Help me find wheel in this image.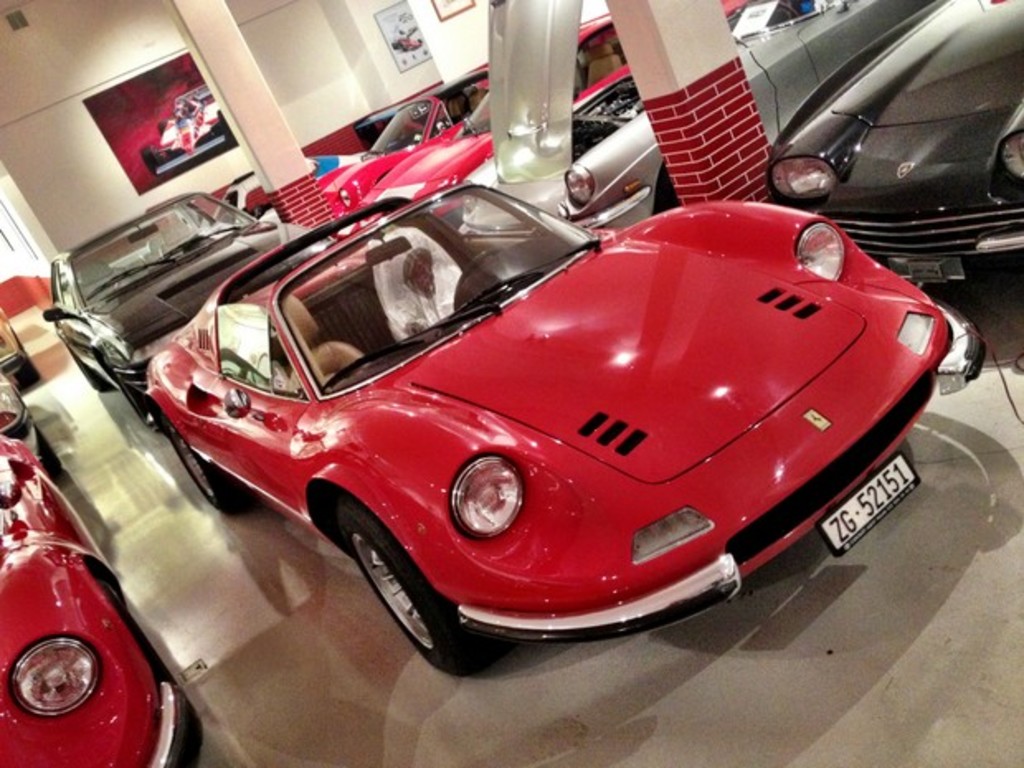
Found it: (x1=315, y1=504, x2=444, y2=659).
